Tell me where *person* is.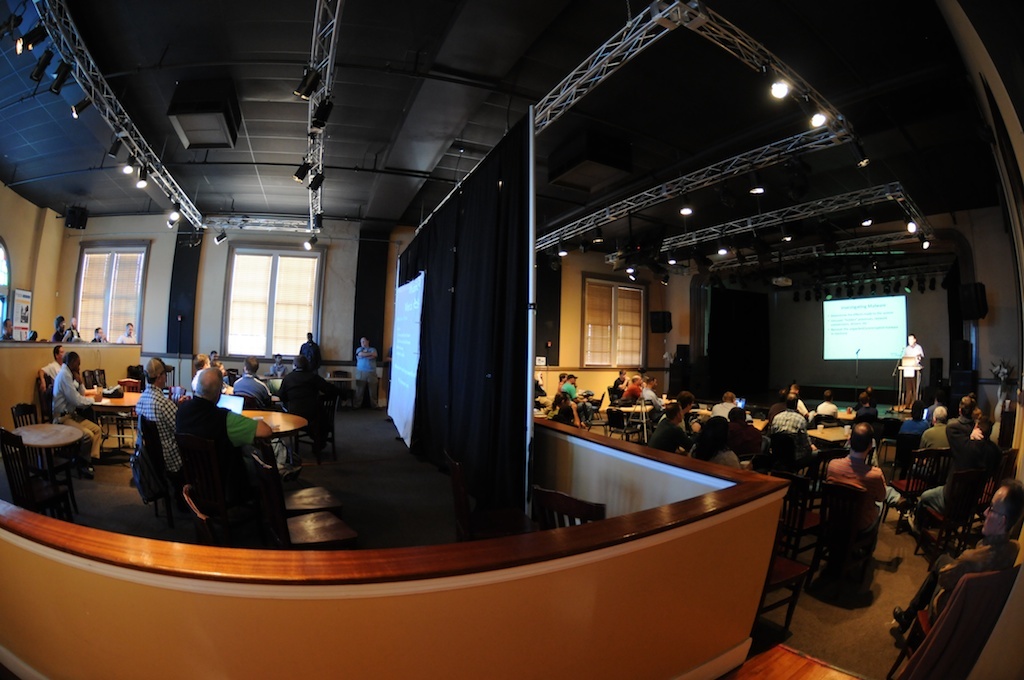
*person* is at 916:482:1023:587.
